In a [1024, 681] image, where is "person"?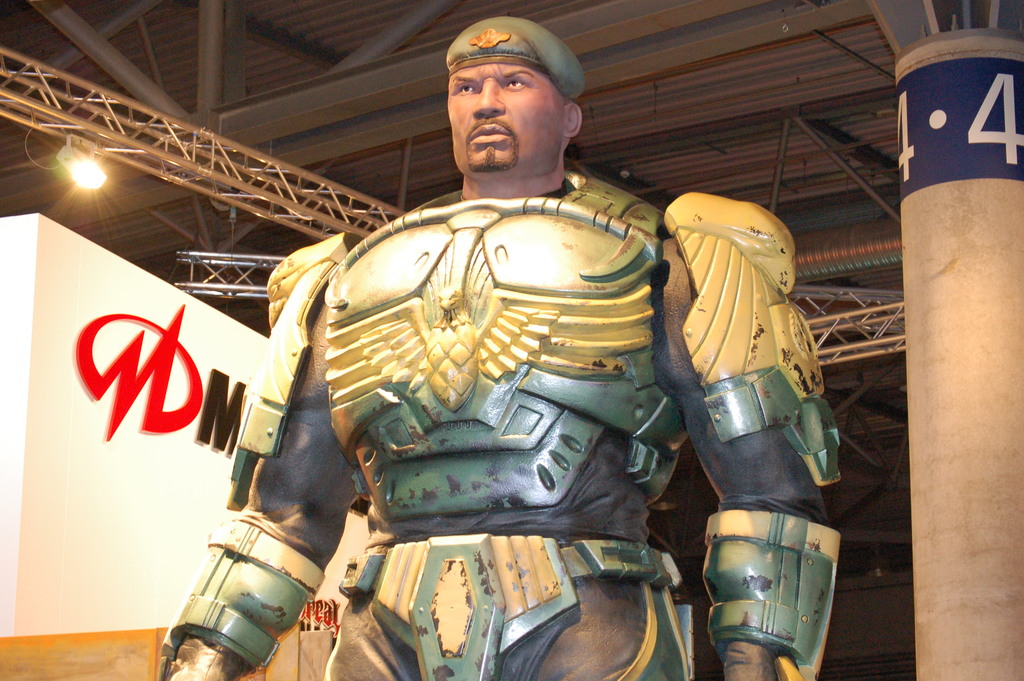
x1=155, y1=13, x2=842, y2=680.
